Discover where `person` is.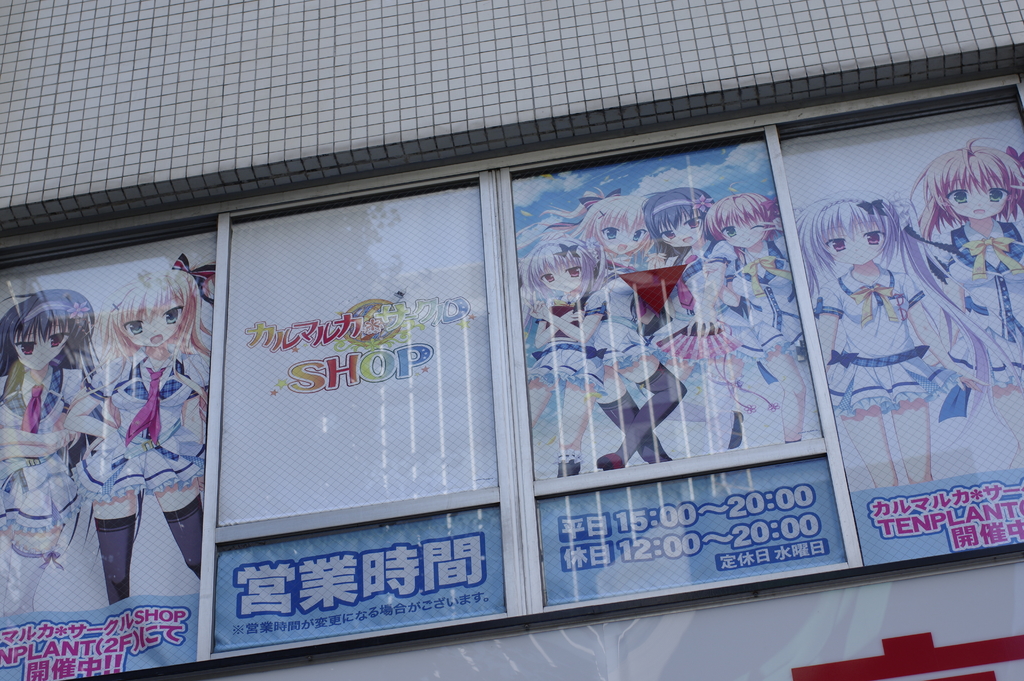
Discovered at 577:185:698:473.
